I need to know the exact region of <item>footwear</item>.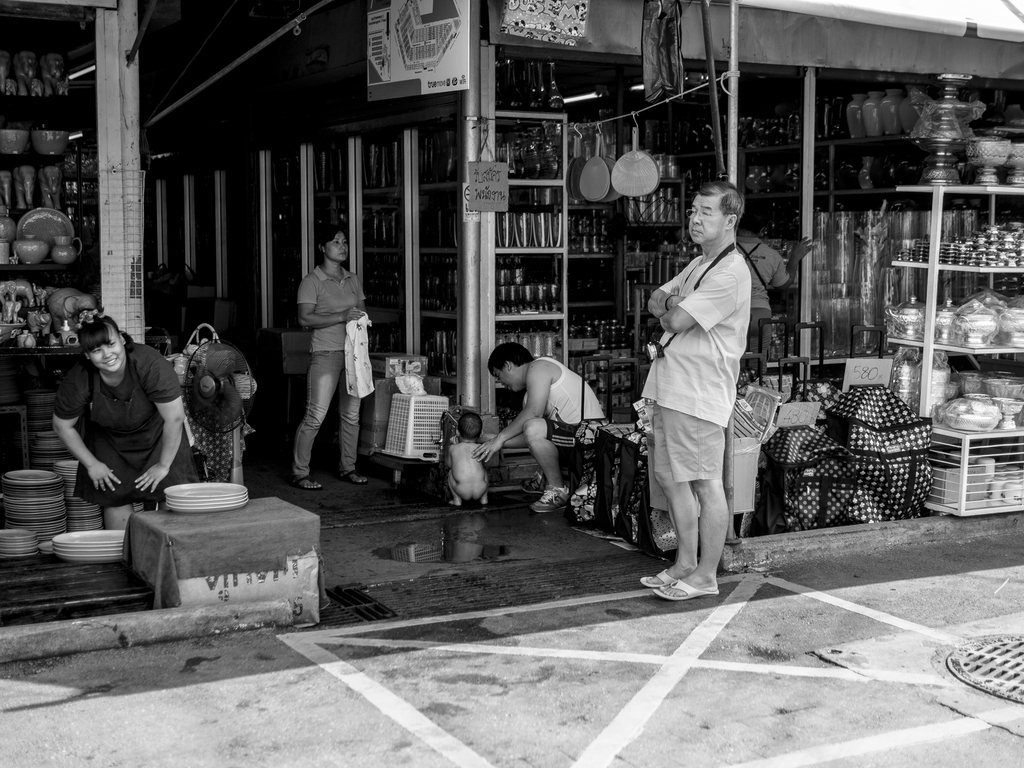
Region: locate(655, 577, 721, 600).
